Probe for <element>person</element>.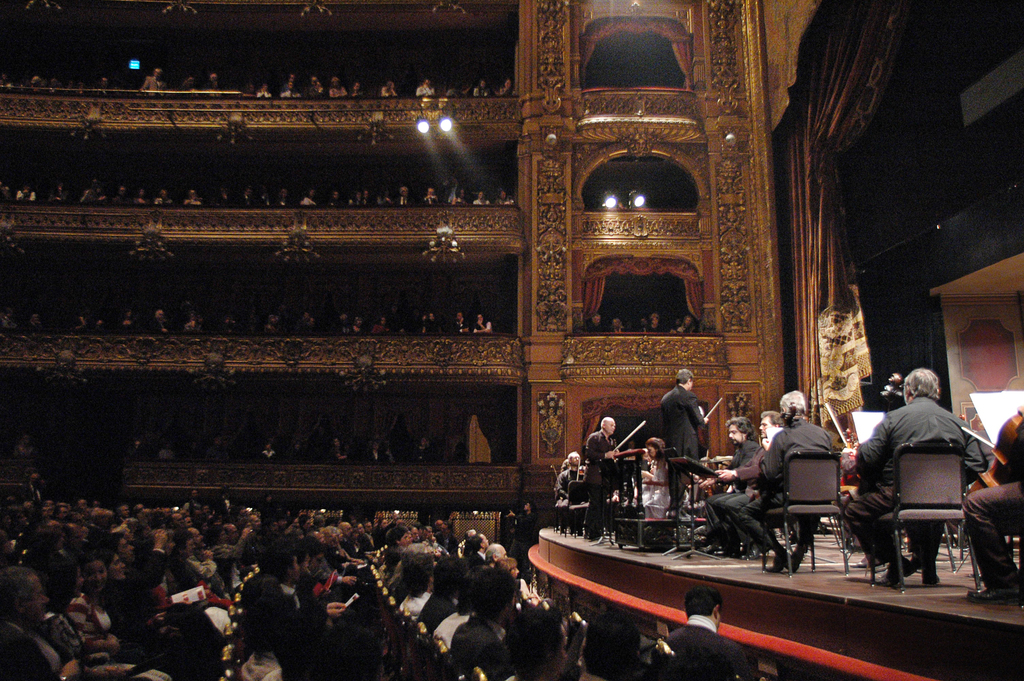
Probe result: (left=408, top=438, right=433, bottom=463).
